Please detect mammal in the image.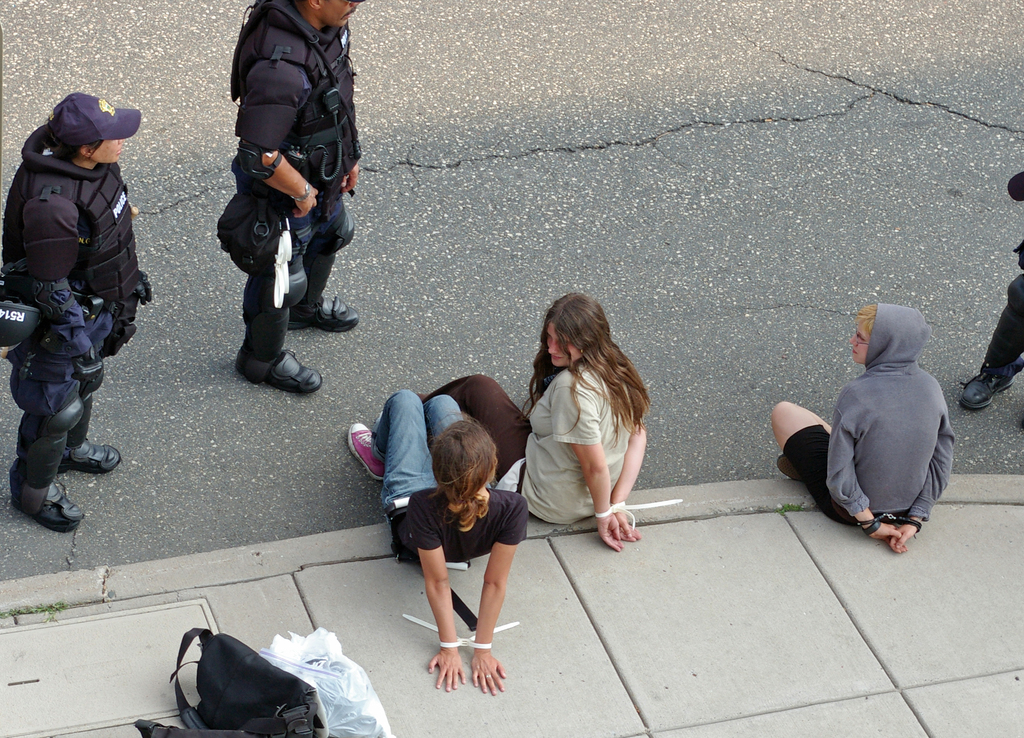
bbox=[1, 92, 154, 531].
